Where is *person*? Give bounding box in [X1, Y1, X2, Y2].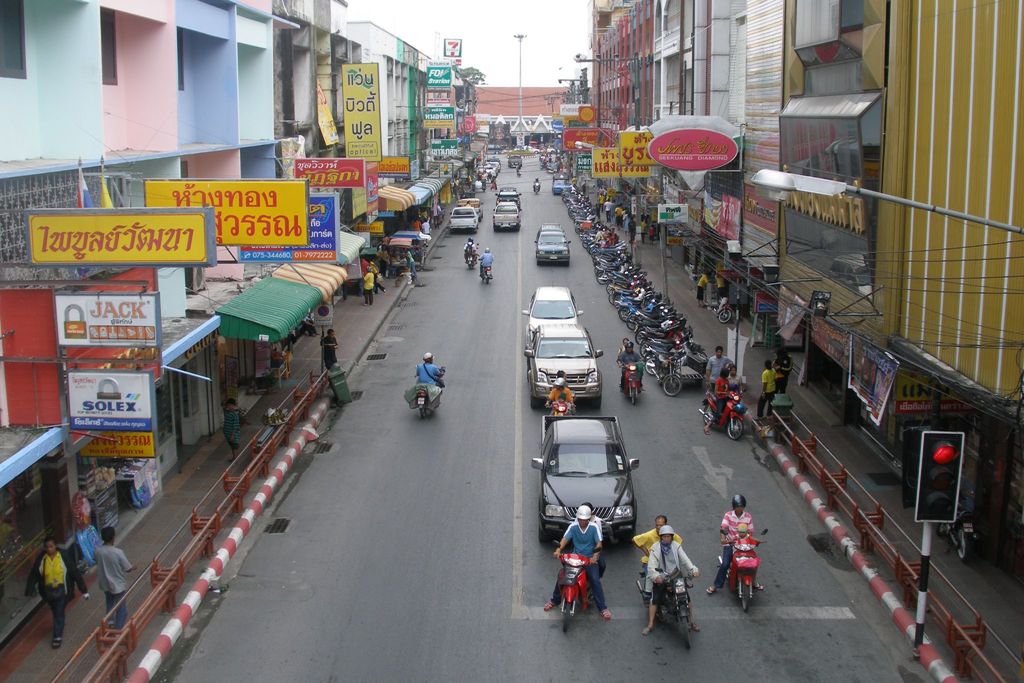
[543, 503, 612, 624].
